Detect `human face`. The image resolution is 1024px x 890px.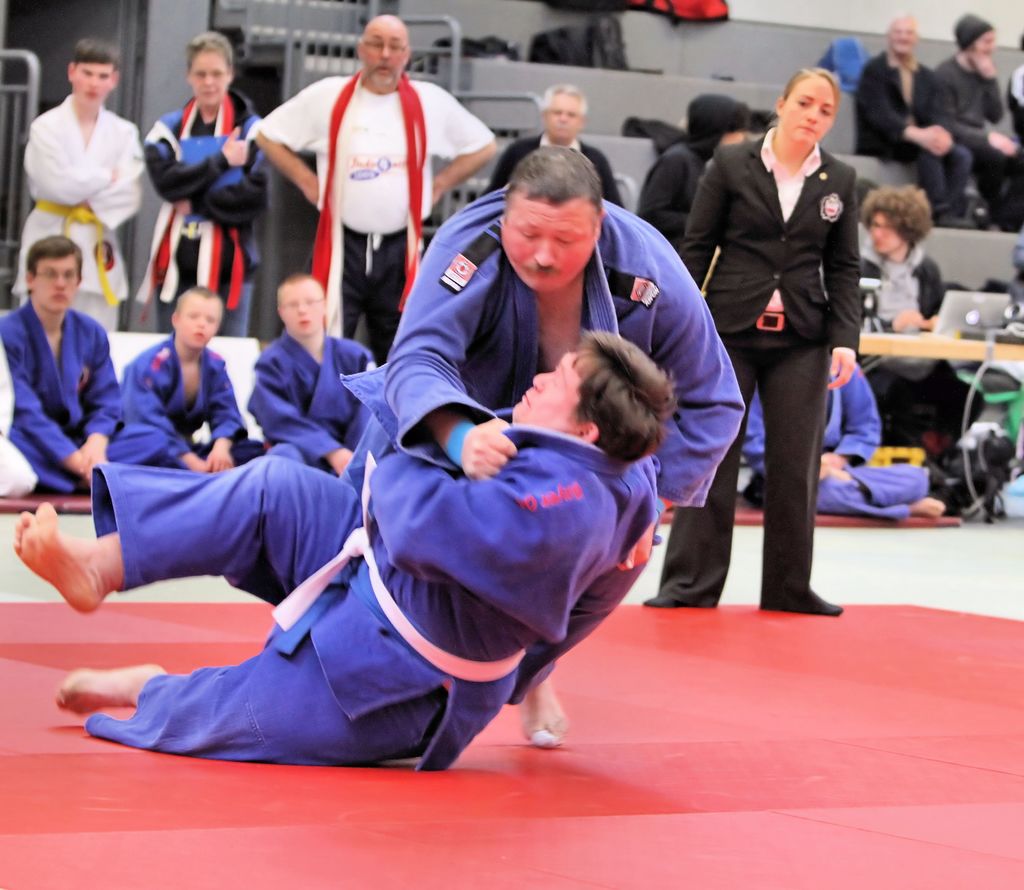
{"x1": 887, "y1": 24, "x2": 911, "y2": 51}.
